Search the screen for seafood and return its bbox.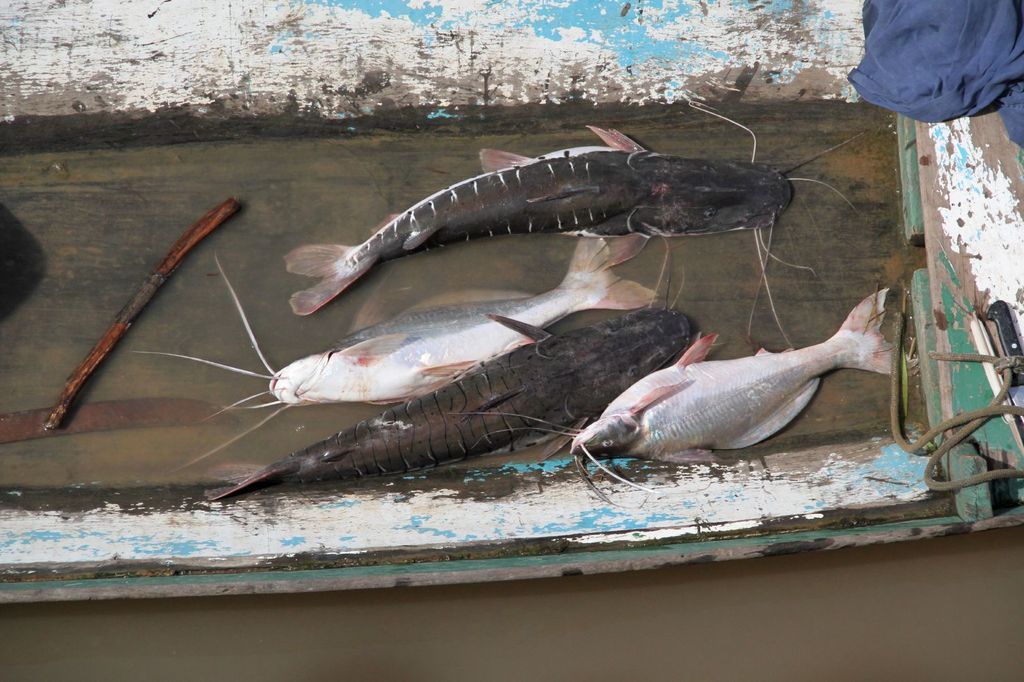
Found: 280, 94, 861, 304.
